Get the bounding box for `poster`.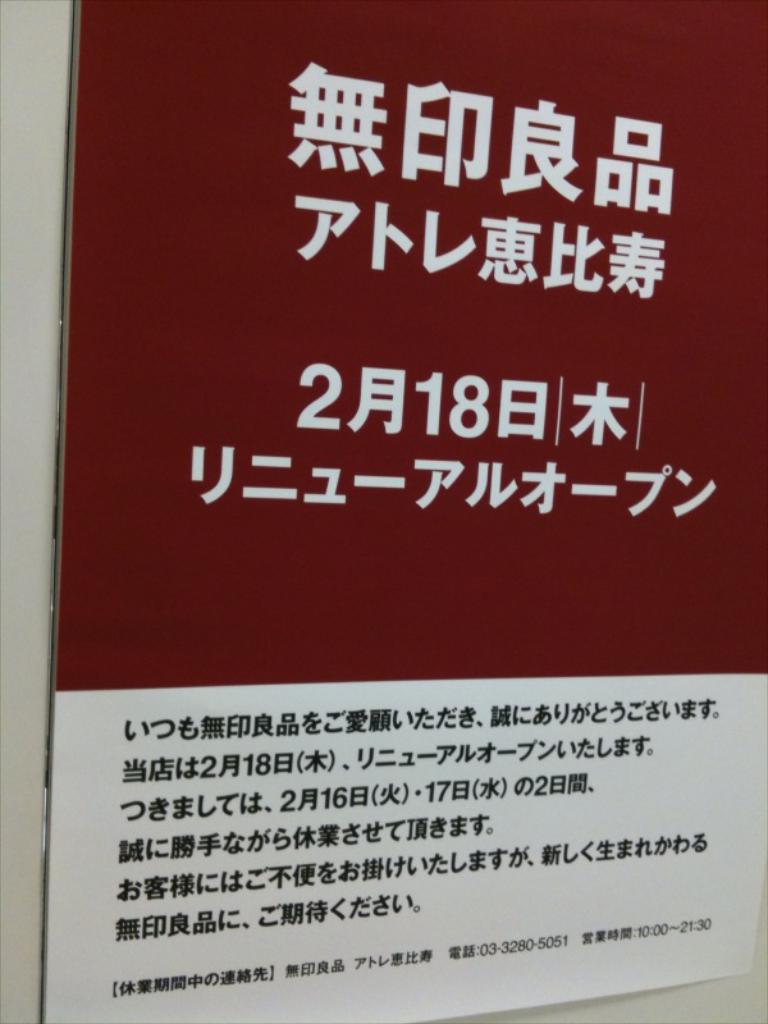
[x1=1, y1=0, x2=767, y2=1023].
